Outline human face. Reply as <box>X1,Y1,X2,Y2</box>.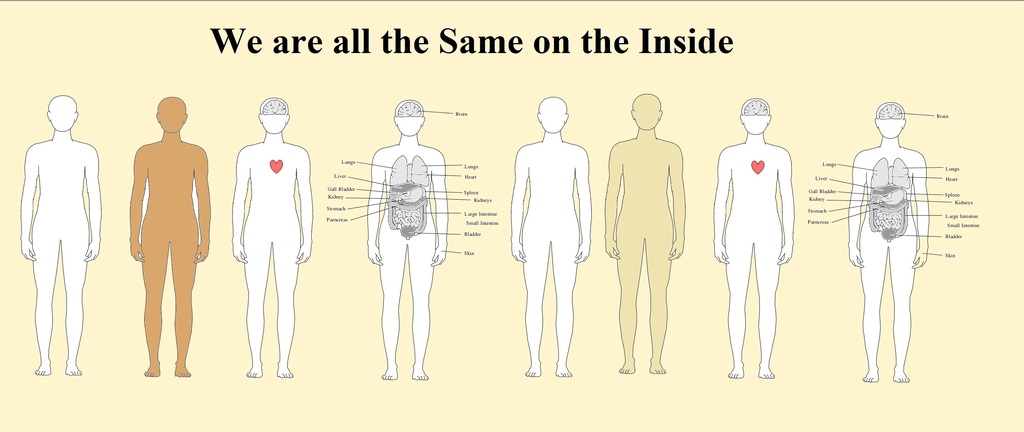
<box>51,102,76,134</box>.
